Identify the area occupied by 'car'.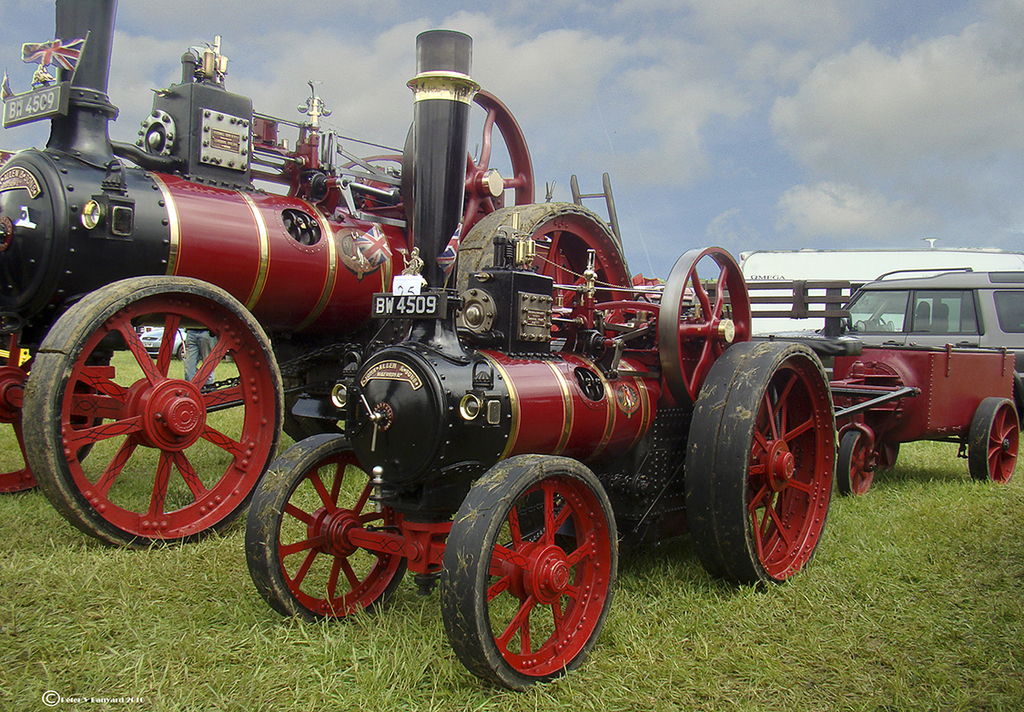
Area: x1=756 y1=265 x2=1023 y2=431.
